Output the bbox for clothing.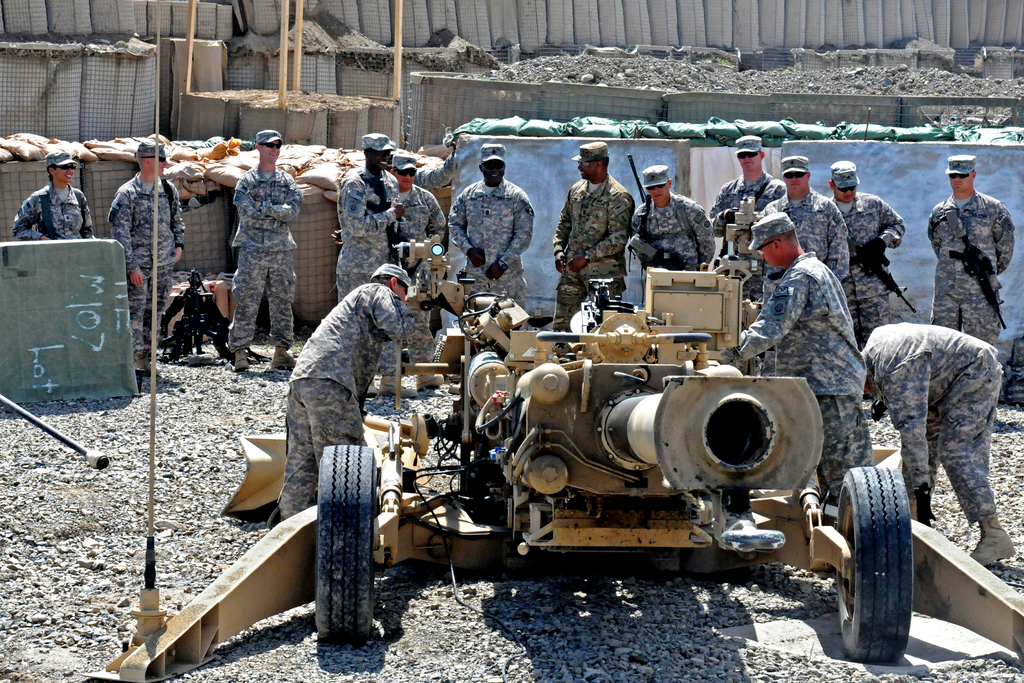
detection(101, 168, 192, 364).
